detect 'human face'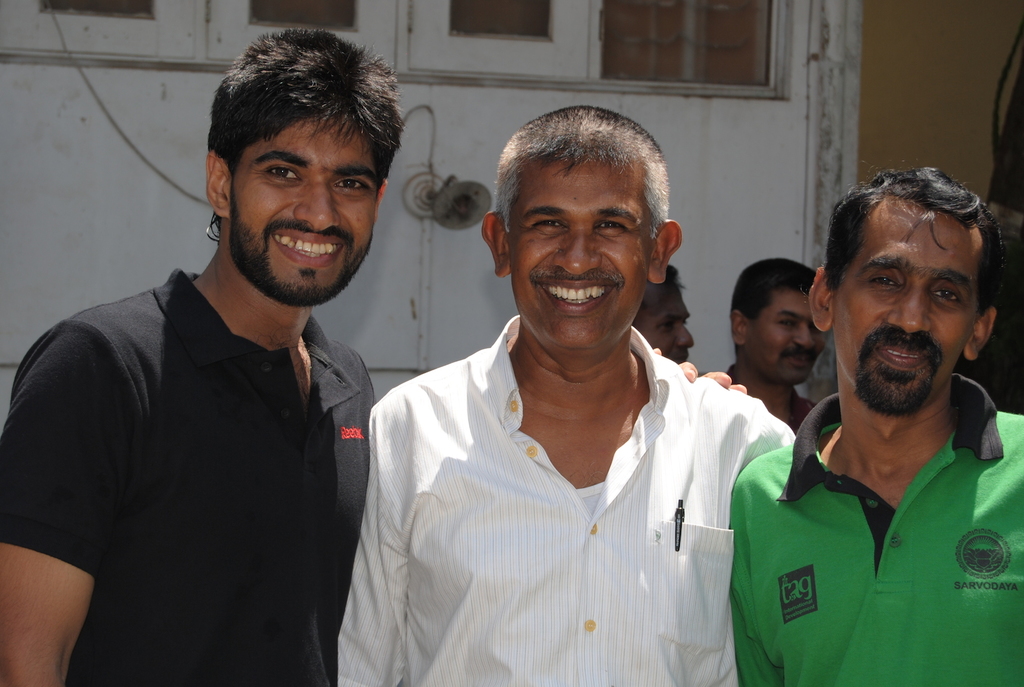
<bbox>505, 154, 653, 352</bbox>
